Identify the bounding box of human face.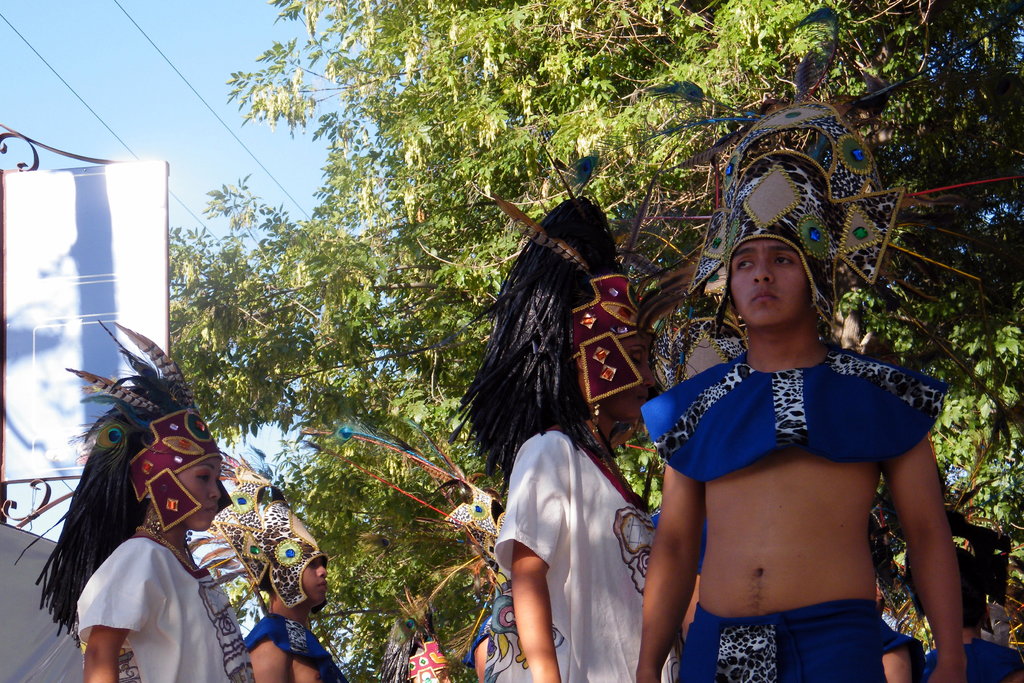
pyautogui.locateOnScreen(173, 453, 219, 527).
